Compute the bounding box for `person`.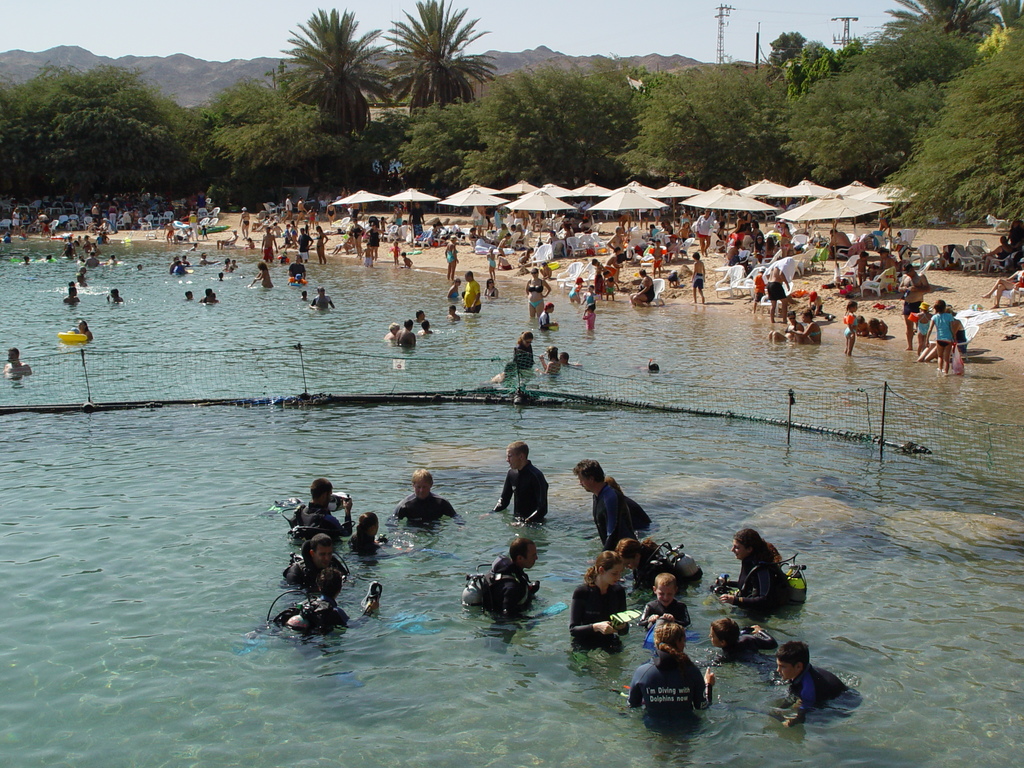
region(709, 528, 792, 610).
